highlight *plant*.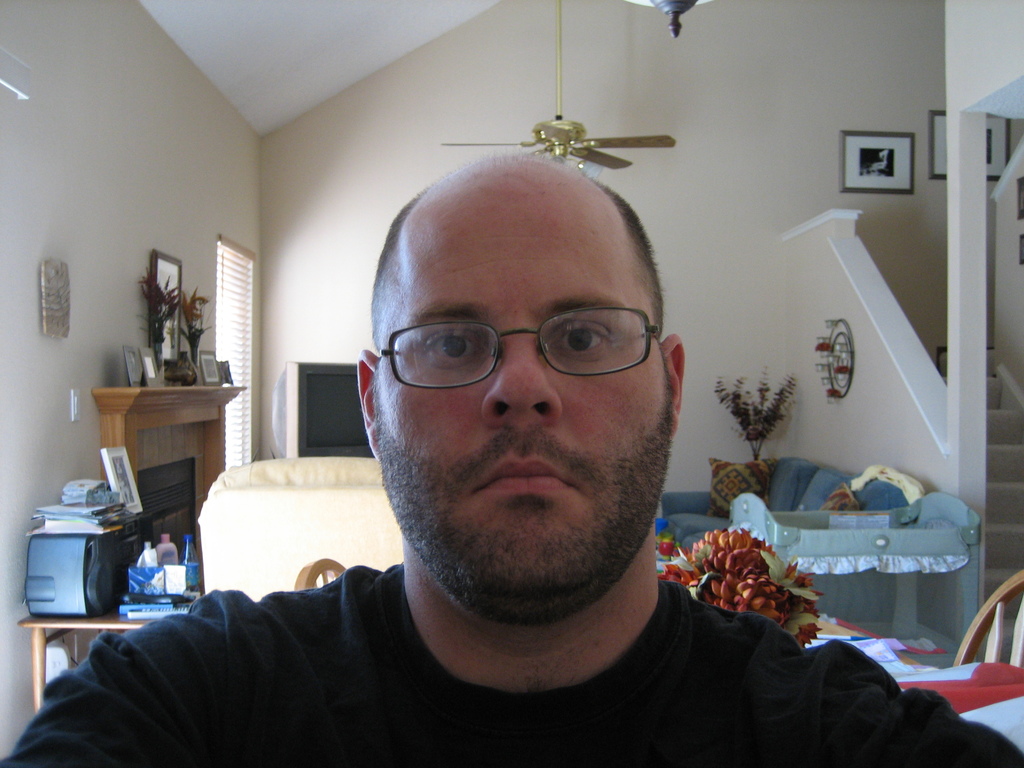
Highlighted region: left=711, top=363, right=797, bottom=461.
